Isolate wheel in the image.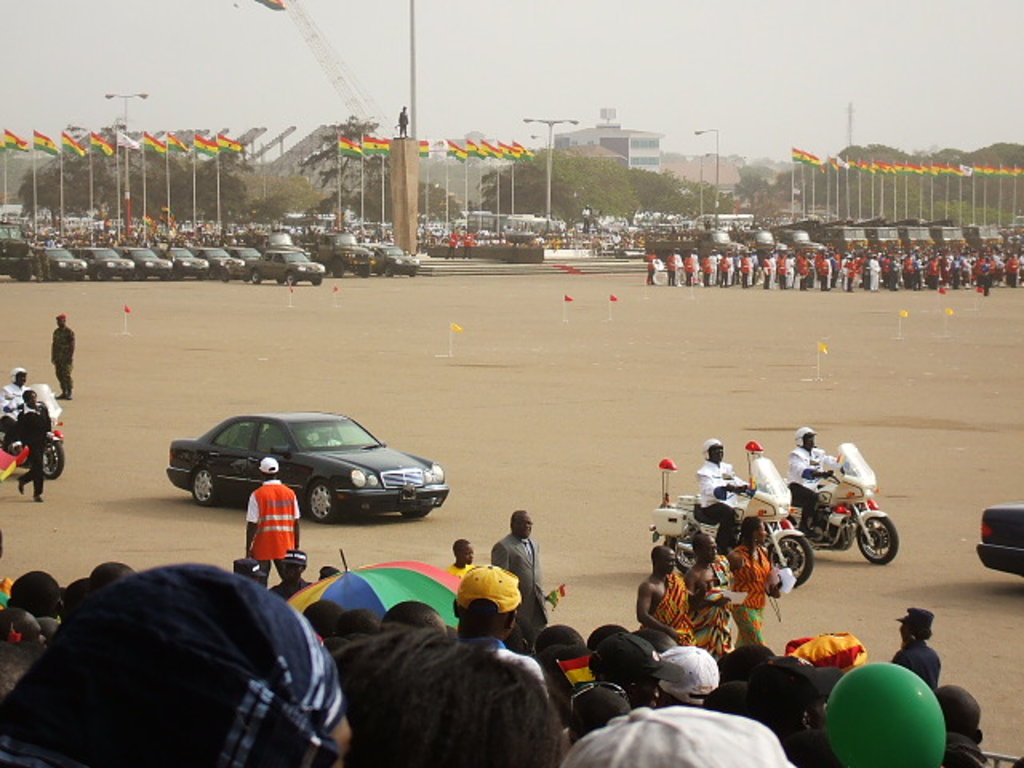
Isolated region: BBox(43, 442, 67, 478).
